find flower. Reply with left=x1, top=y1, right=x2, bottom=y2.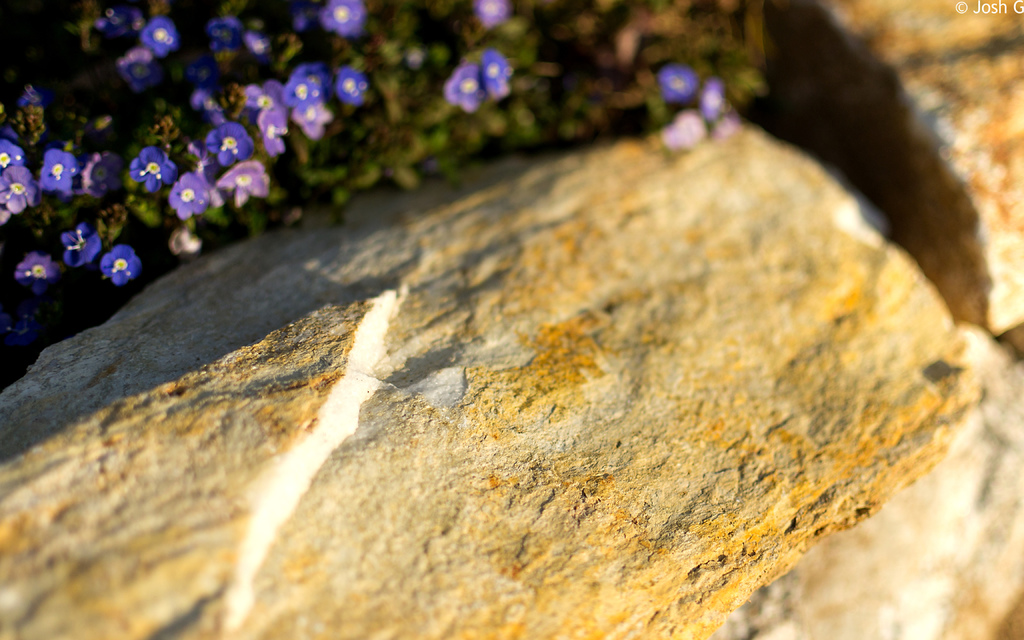
left=696, top=76, right=724, bottom=120.
